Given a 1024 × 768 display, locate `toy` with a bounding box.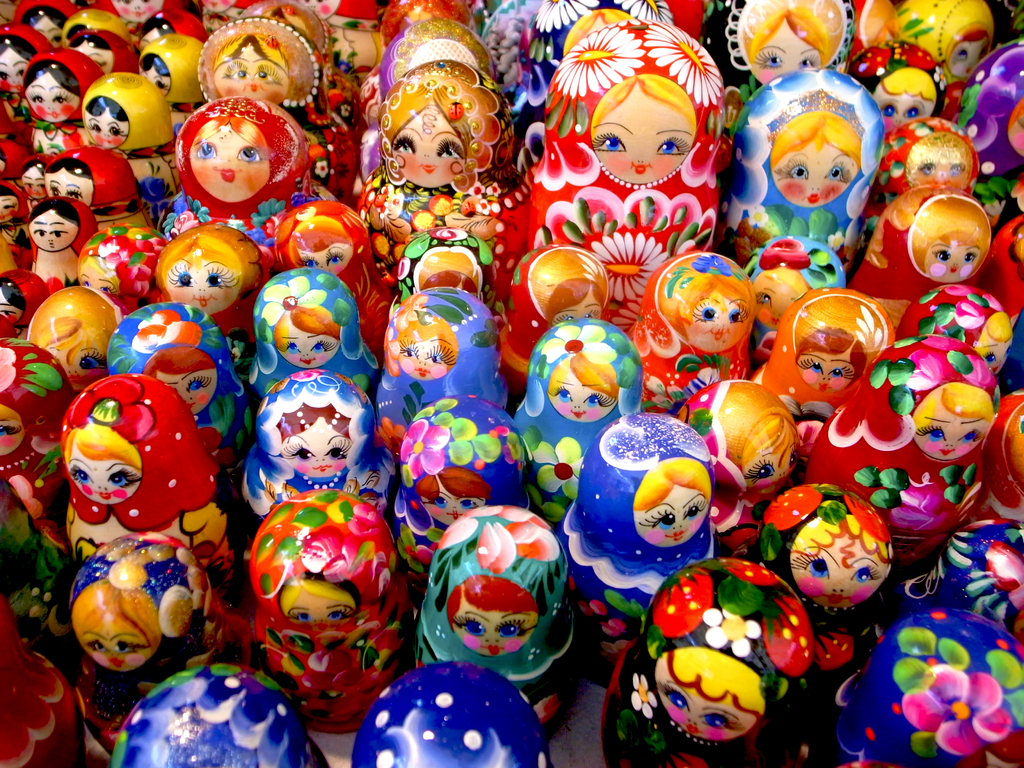
Located: region(832, 183, 989, 328).
